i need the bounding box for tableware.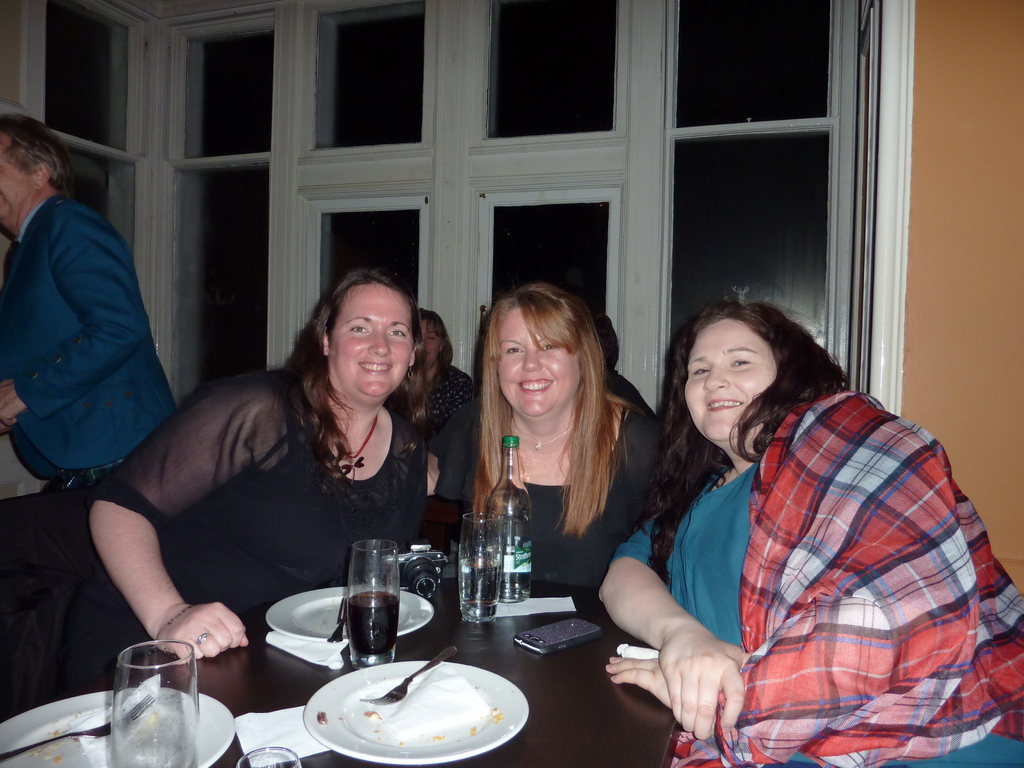
Here it is: (x1=295, y1=664, x2=515, y2=761).
